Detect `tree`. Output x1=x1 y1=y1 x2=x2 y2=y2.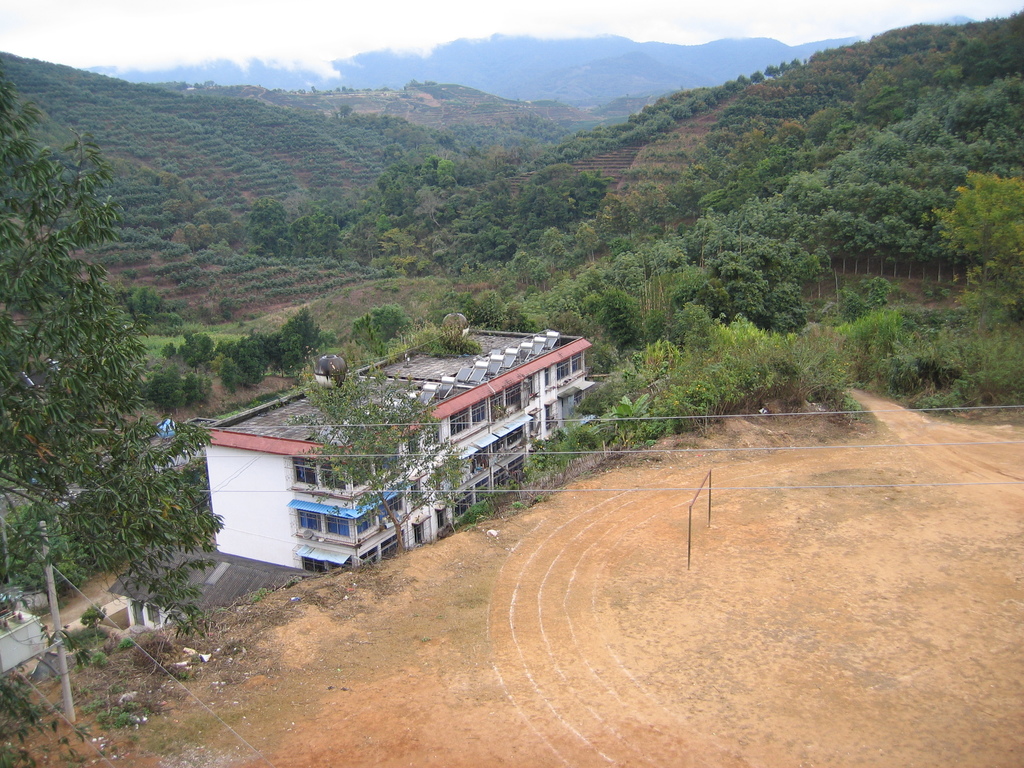
x1=589 y1=281 x2=650 y2=355.
